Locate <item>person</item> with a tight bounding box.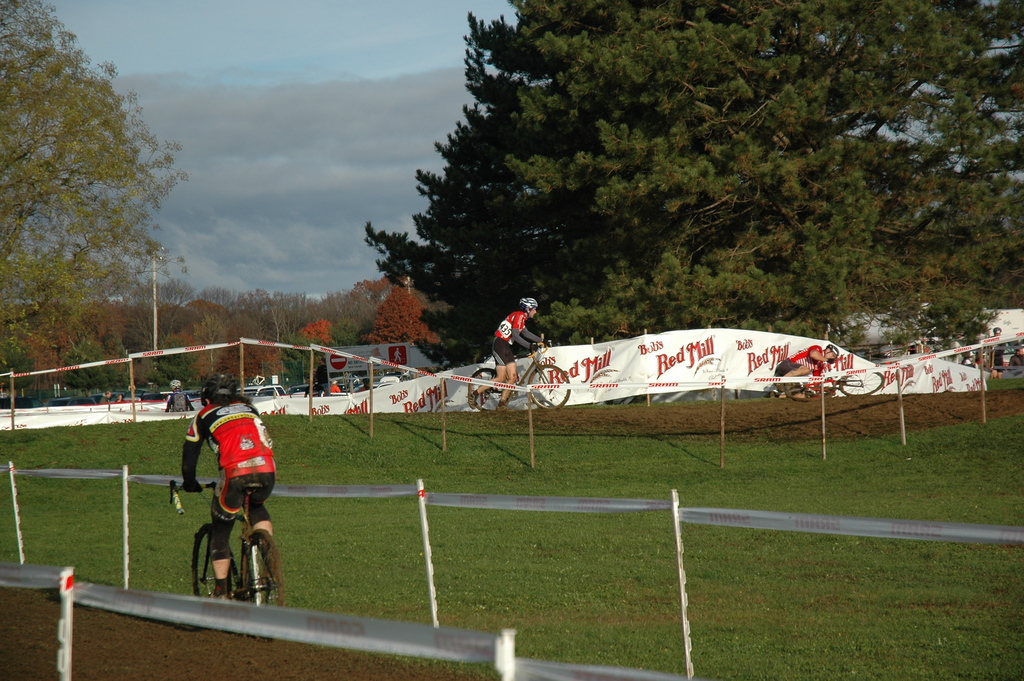
BBox(186, 382, 265, 593).
